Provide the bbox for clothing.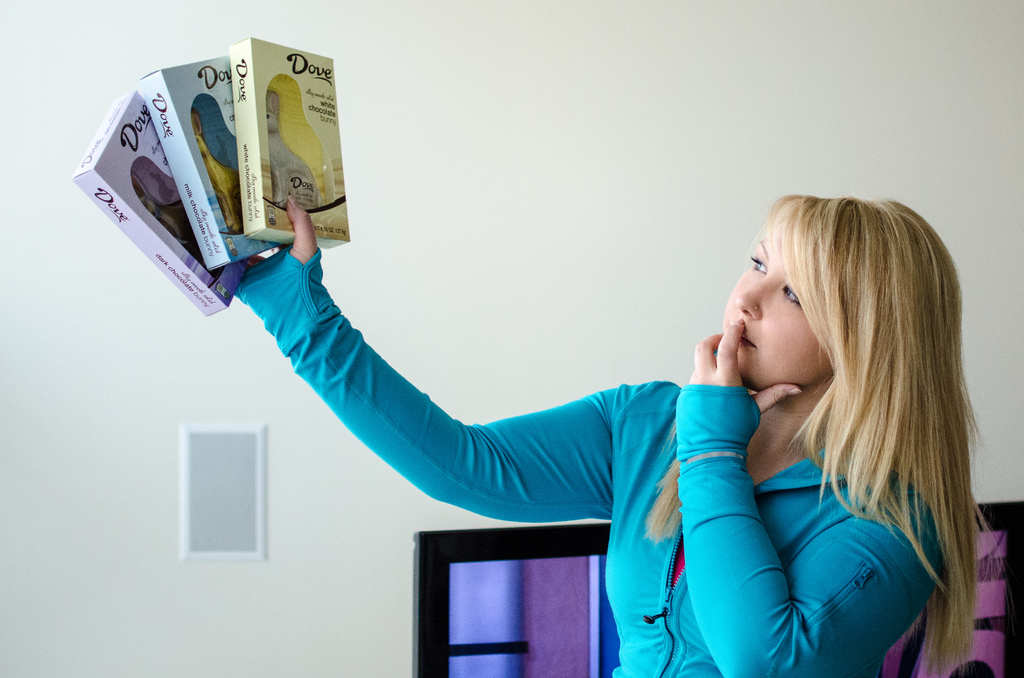
BBox(225, 219, 953, 677).
